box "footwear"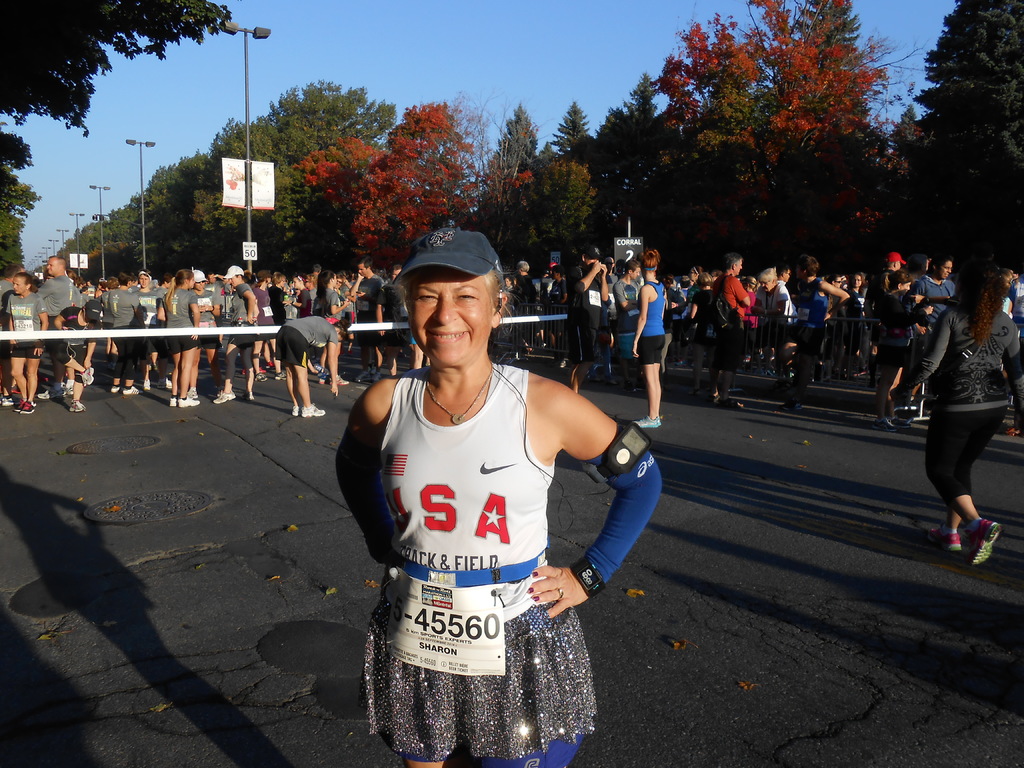
locate(636, 378, 643, 390)
